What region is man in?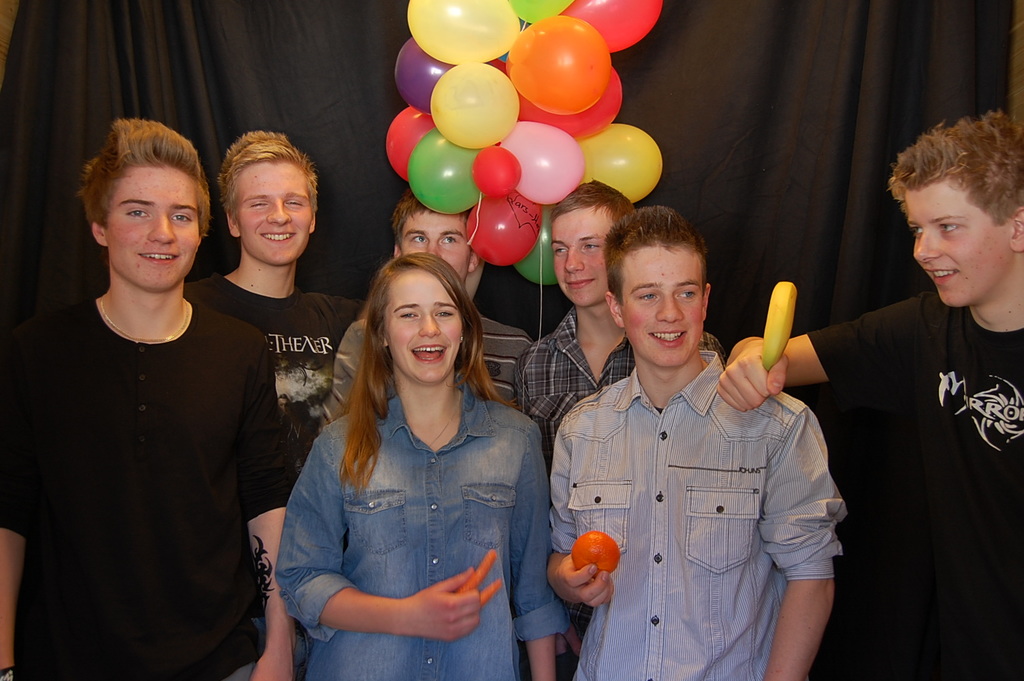
x1=549, y1=197, x2=834, y2=679.
